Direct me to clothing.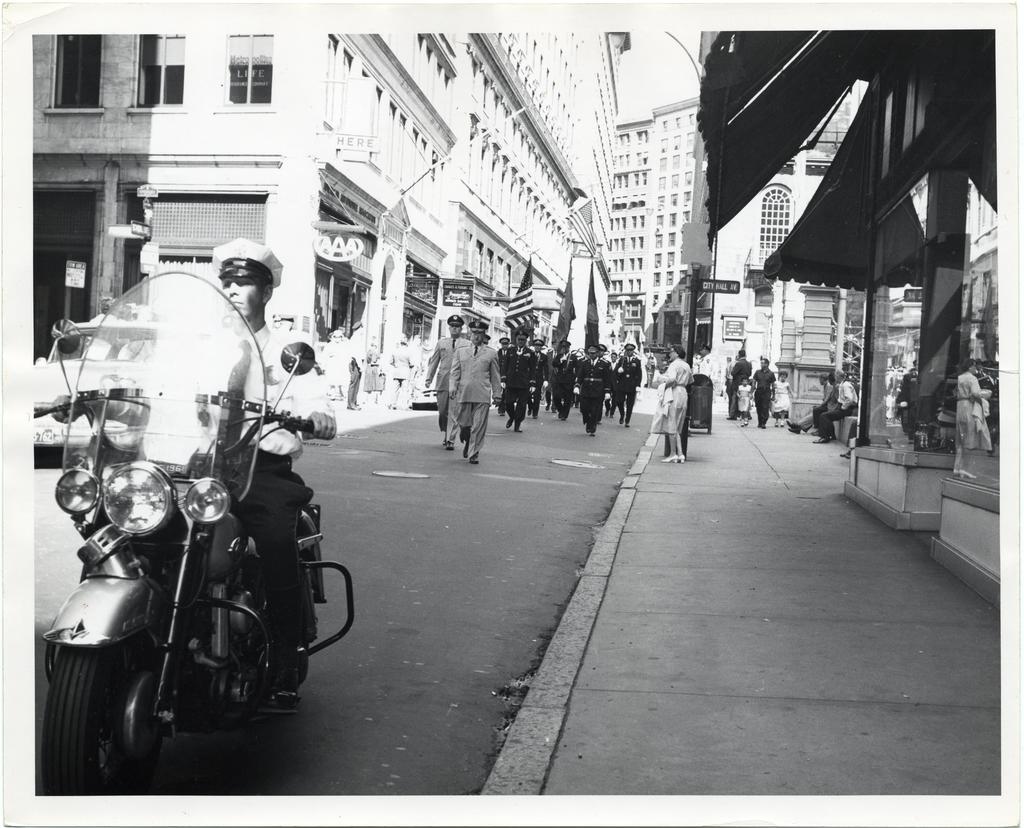
Direction: box(529, 349, 542, 400).
